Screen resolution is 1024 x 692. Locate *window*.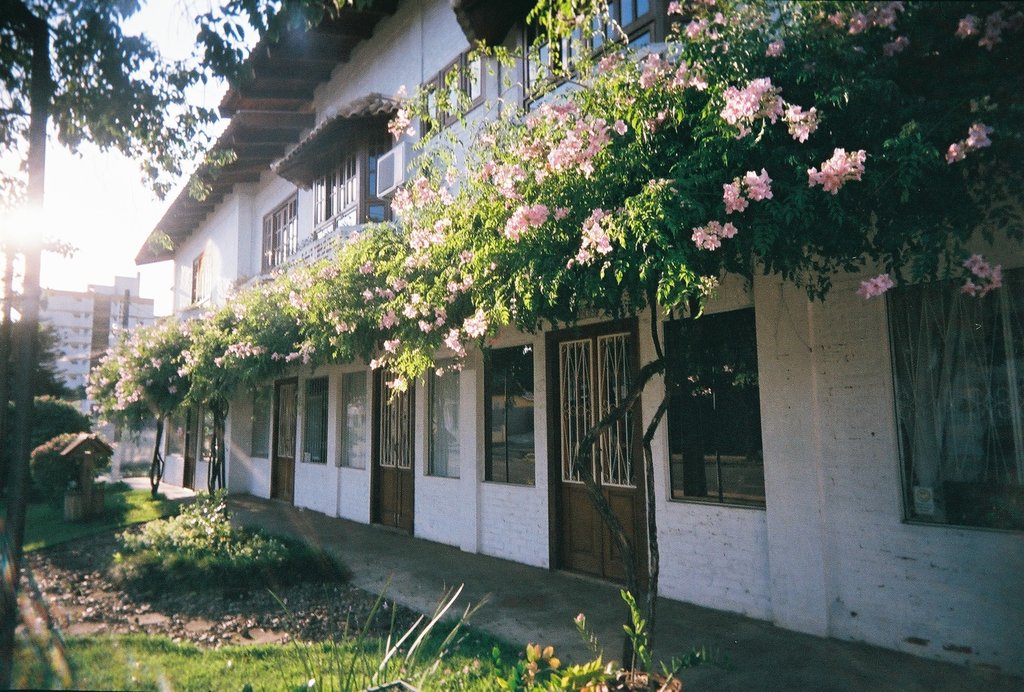
[left=259, top=186, right=298, bottom=276].
